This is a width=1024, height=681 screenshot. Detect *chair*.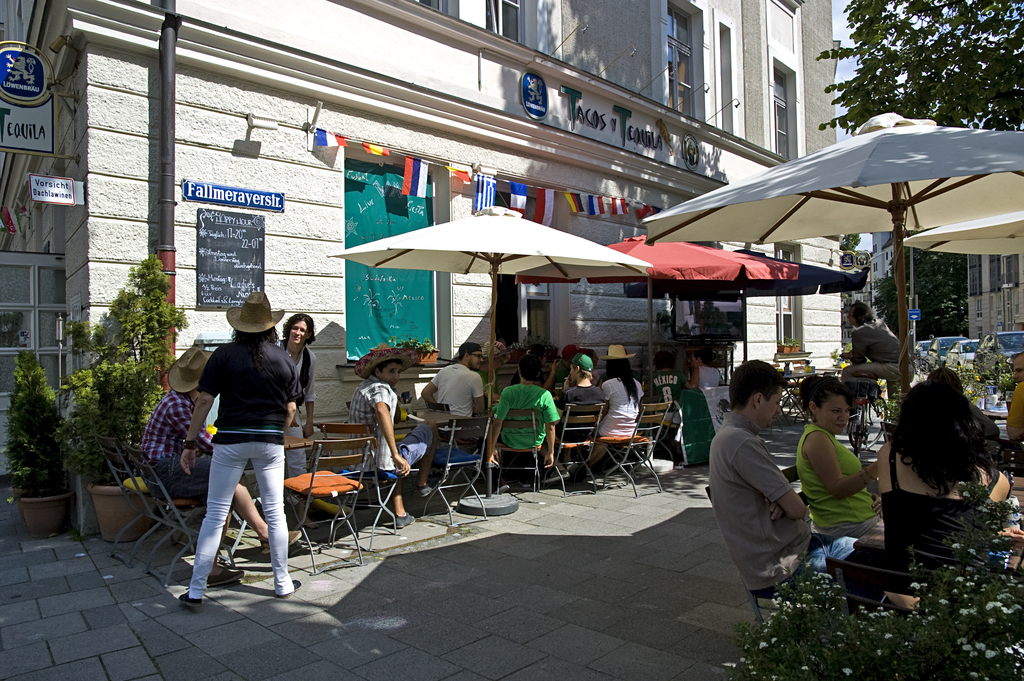
[x1=550, y1=400, x2=604, y2=494].
